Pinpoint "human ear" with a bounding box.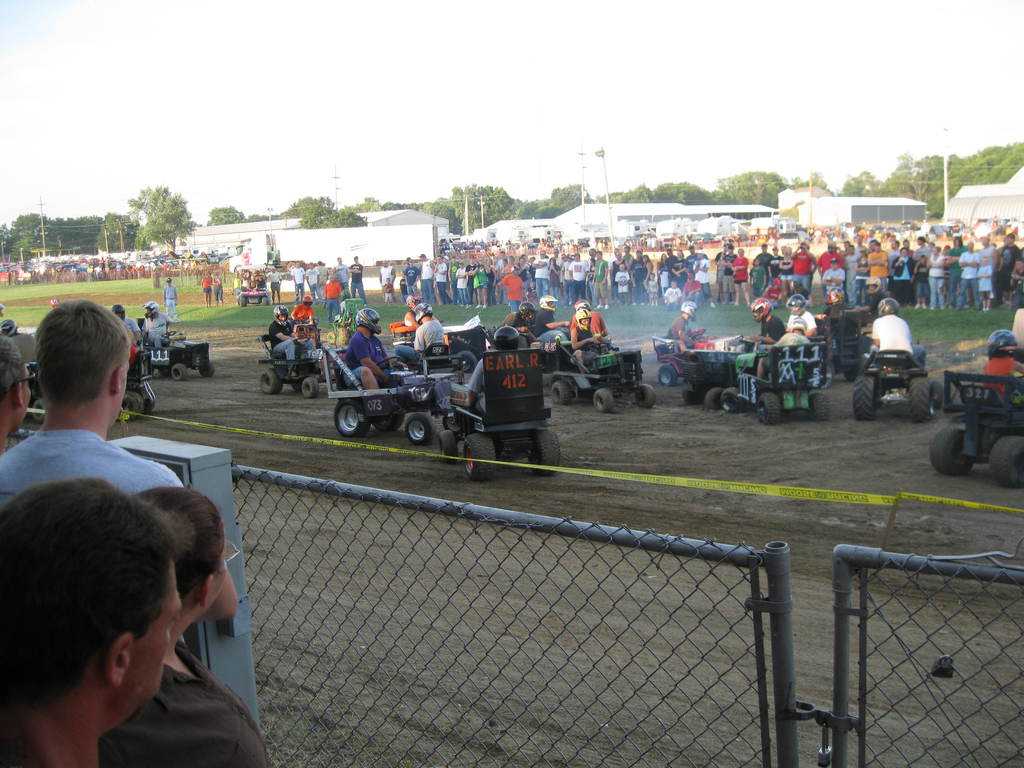
rect(108, 631, 131, 686).
